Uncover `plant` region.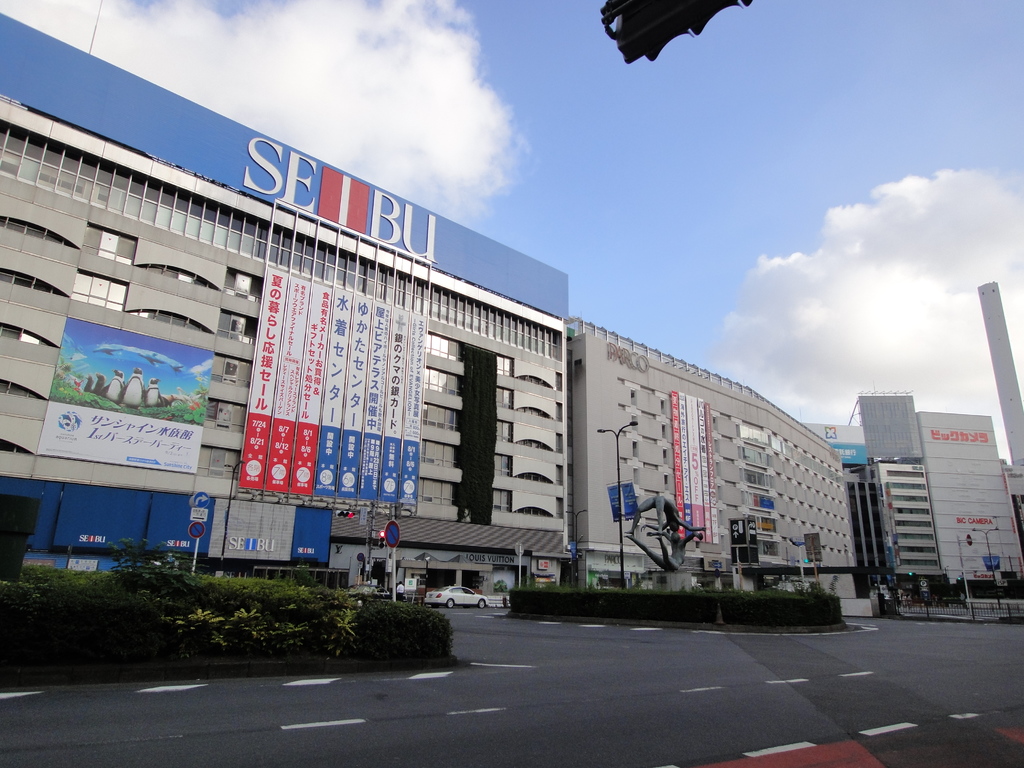
Uncovered: bbox=[494, 580, 509, 595].
